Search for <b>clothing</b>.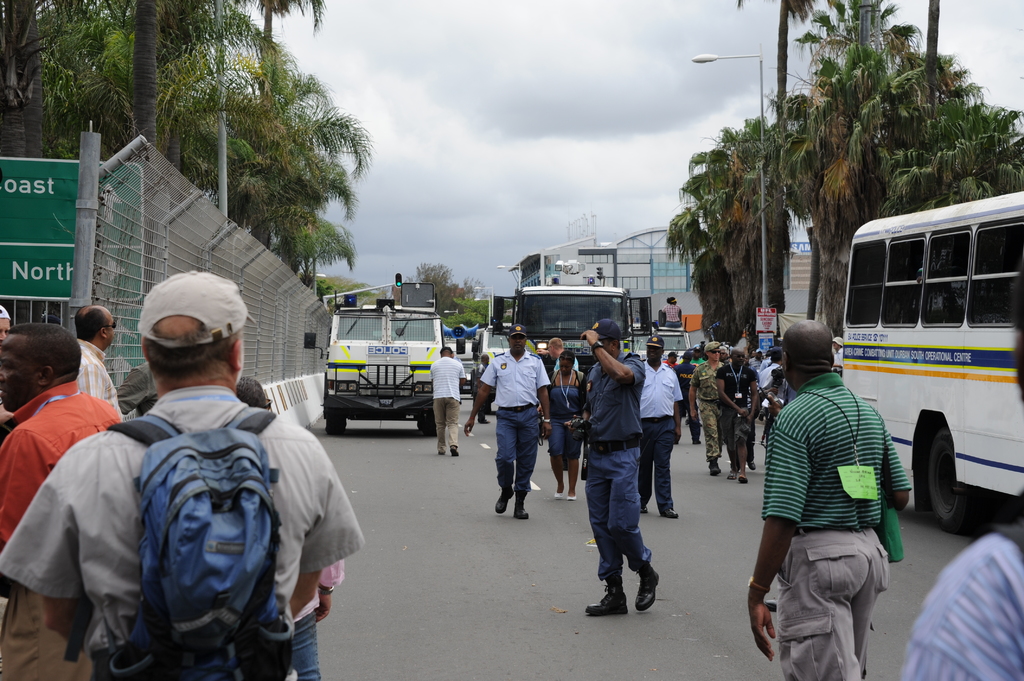
Found at [710,402,718,465].
